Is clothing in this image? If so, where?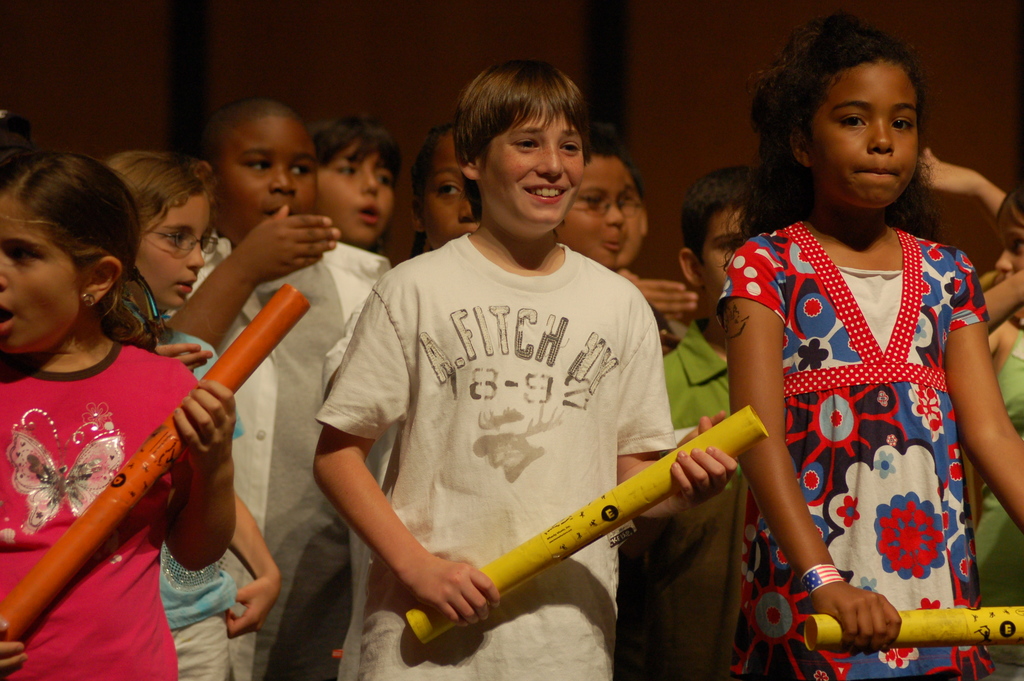
Yes, at (left=152, top=327, right=241, bottom=680).
